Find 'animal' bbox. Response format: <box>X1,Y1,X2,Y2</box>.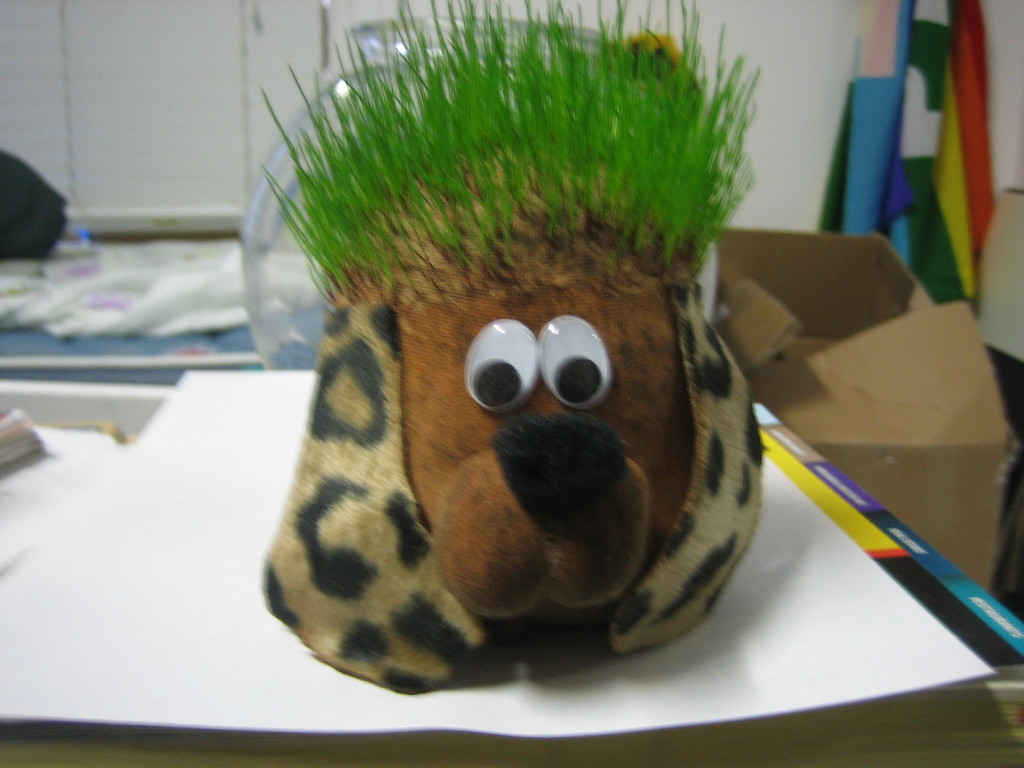
<box>263,143,781,701</box>.
